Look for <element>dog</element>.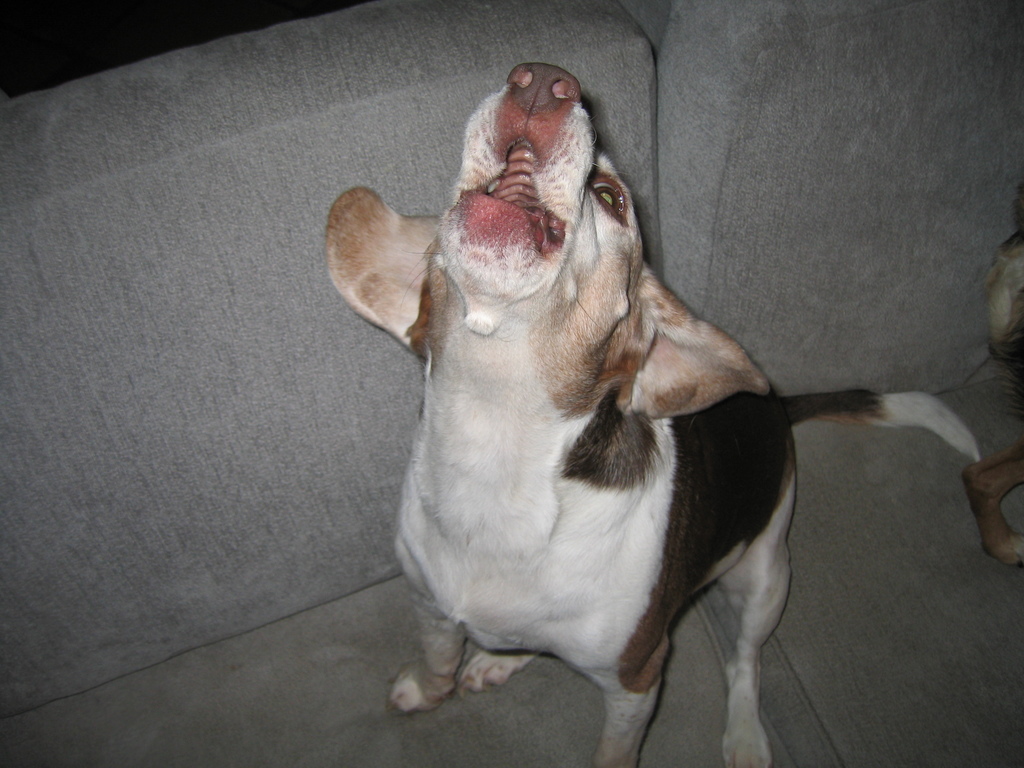
Found: select_region(963, 233, 1023, 570).
